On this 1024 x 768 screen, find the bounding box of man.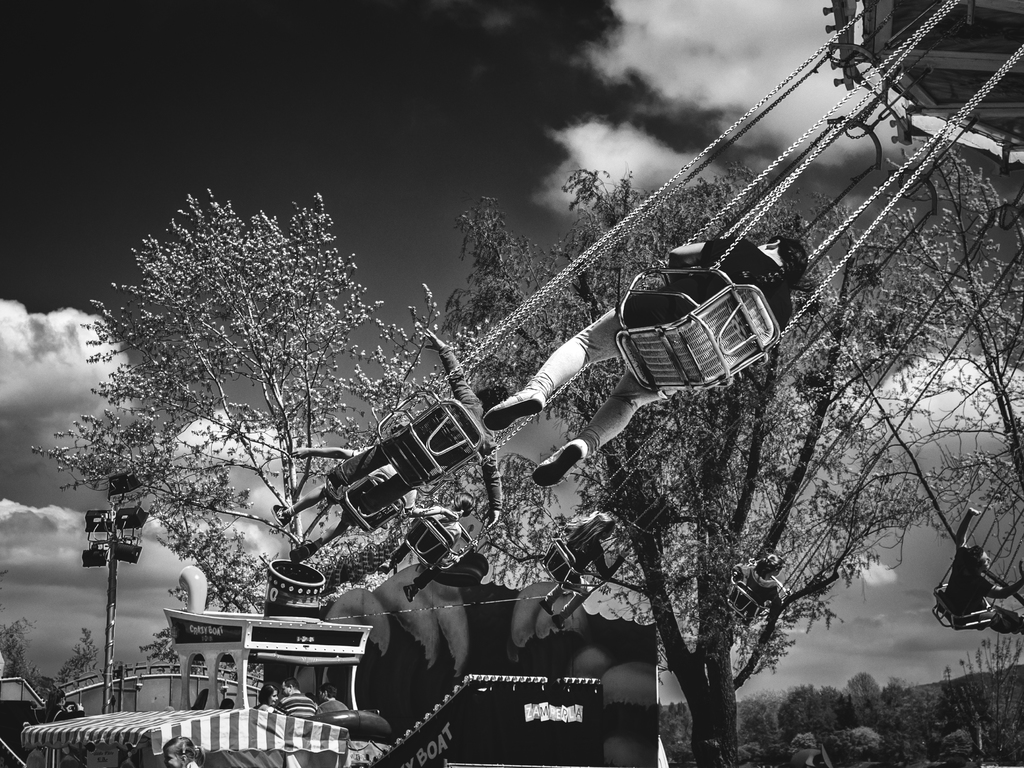
Bounding box: {"x1": 282, "y1": 678, "x2": 319, "y2": 717}.
